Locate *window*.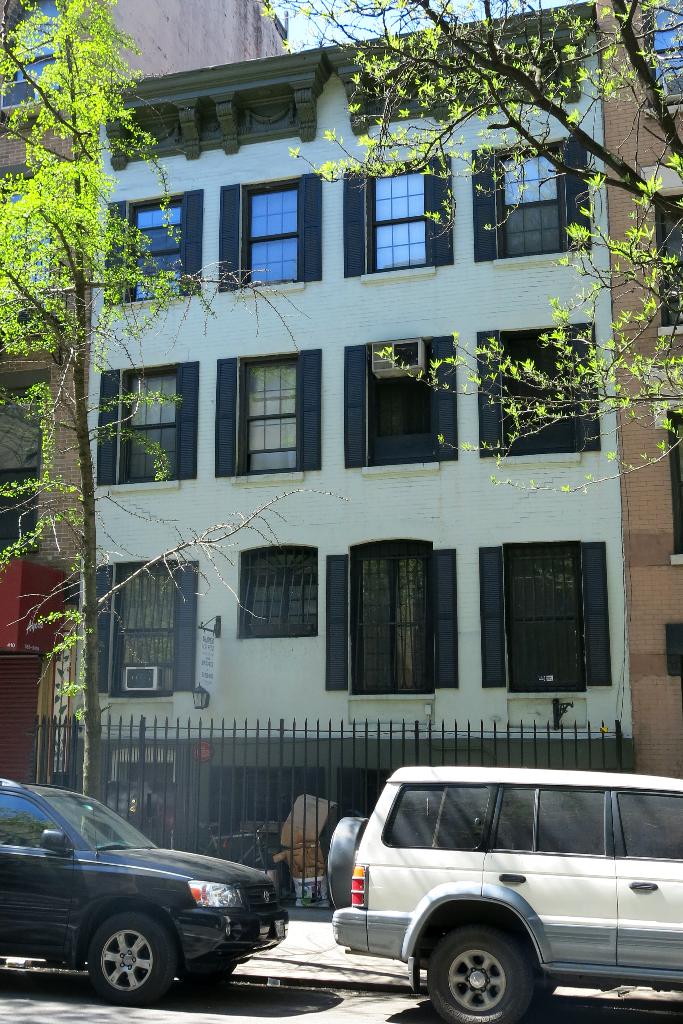
Bounding box: box(351, 338, 460, 469).
